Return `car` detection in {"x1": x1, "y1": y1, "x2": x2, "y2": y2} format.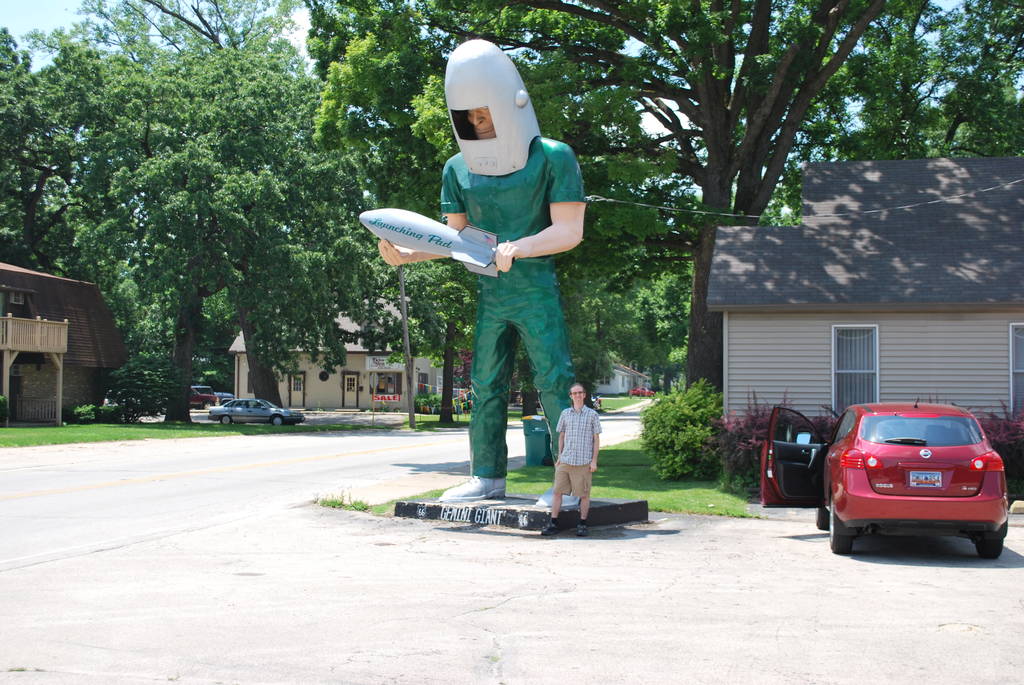
{"x1": 187, "y1": 382, "x2": 209, "y2": 403}.
